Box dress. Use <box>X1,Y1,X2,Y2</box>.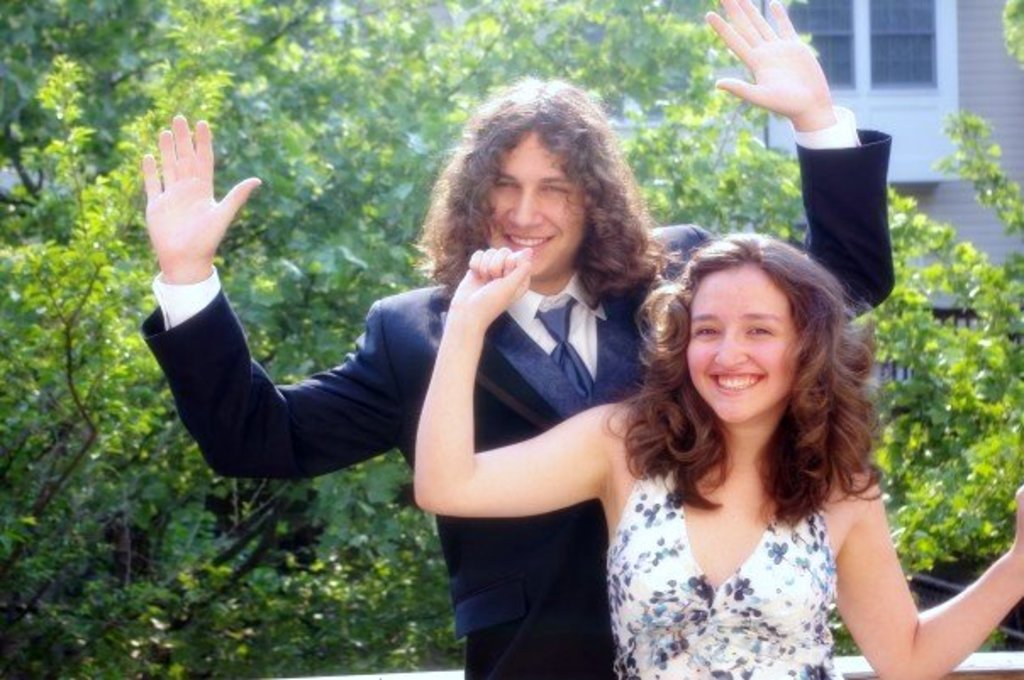
<box>607,470,843,678</box>.
